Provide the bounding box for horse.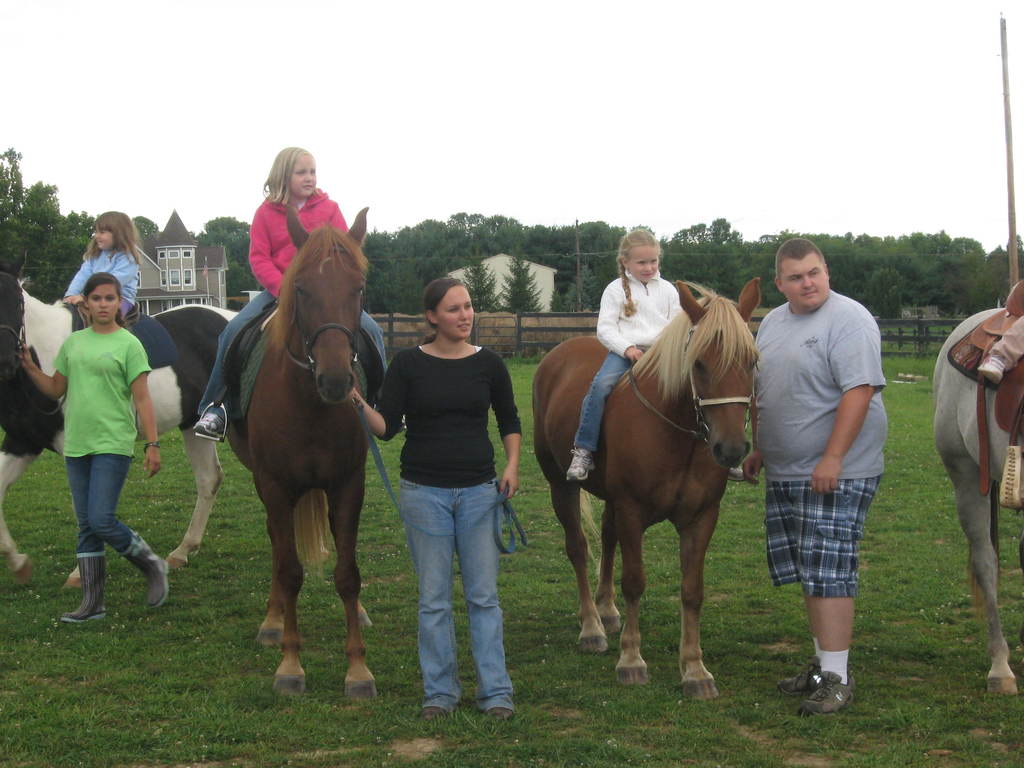
535:276:763:699.
